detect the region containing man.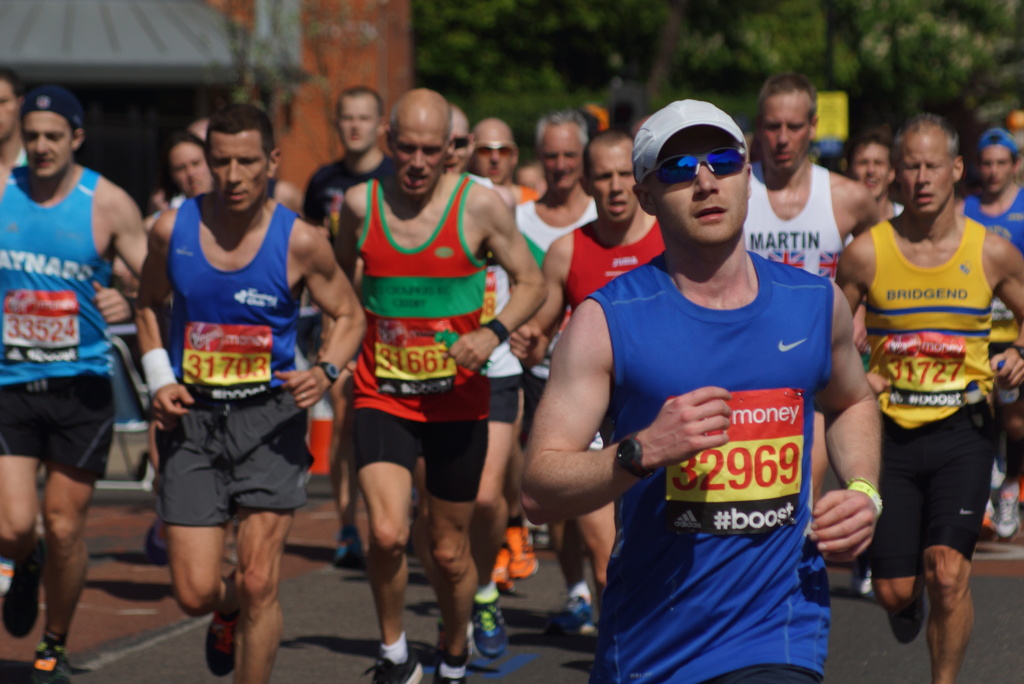
(131,102,367,683).
